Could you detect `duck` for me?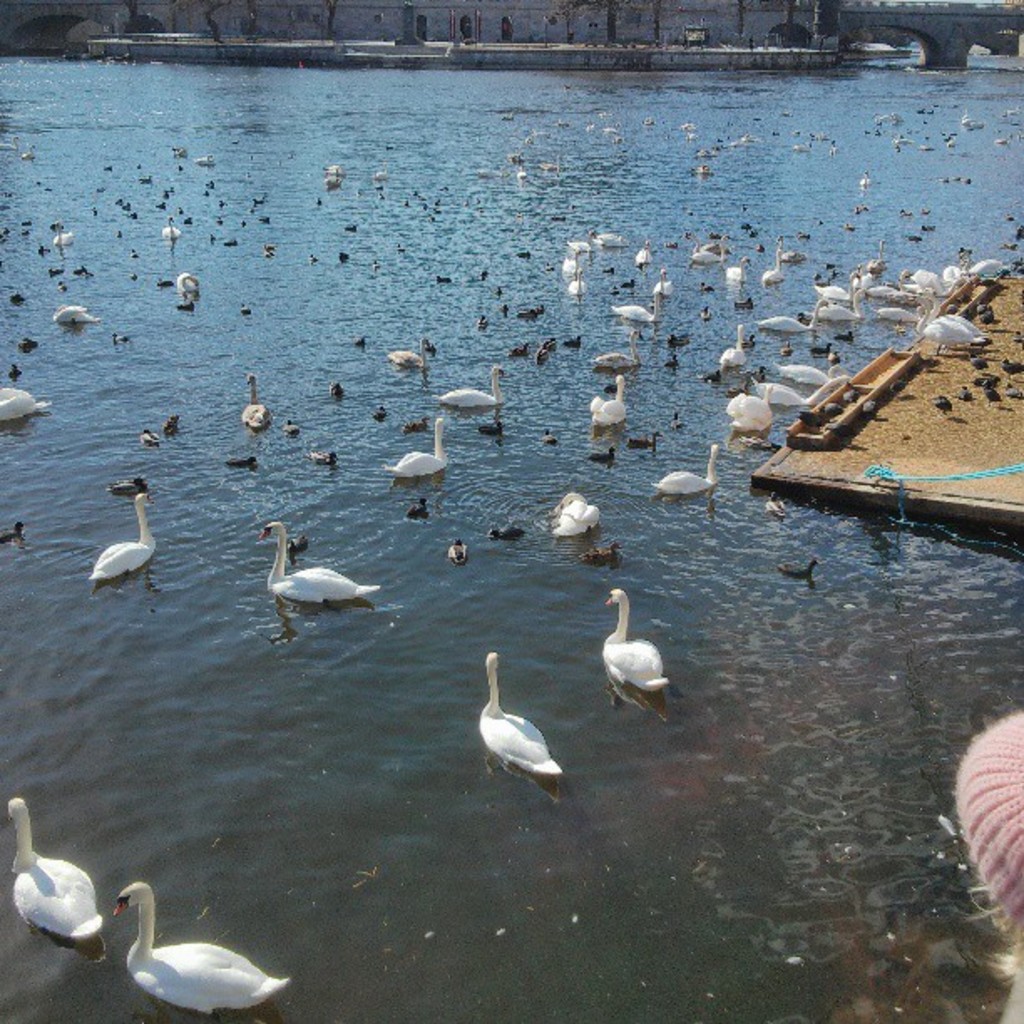
Detection result: BBox(388, 335, 428, 370).
